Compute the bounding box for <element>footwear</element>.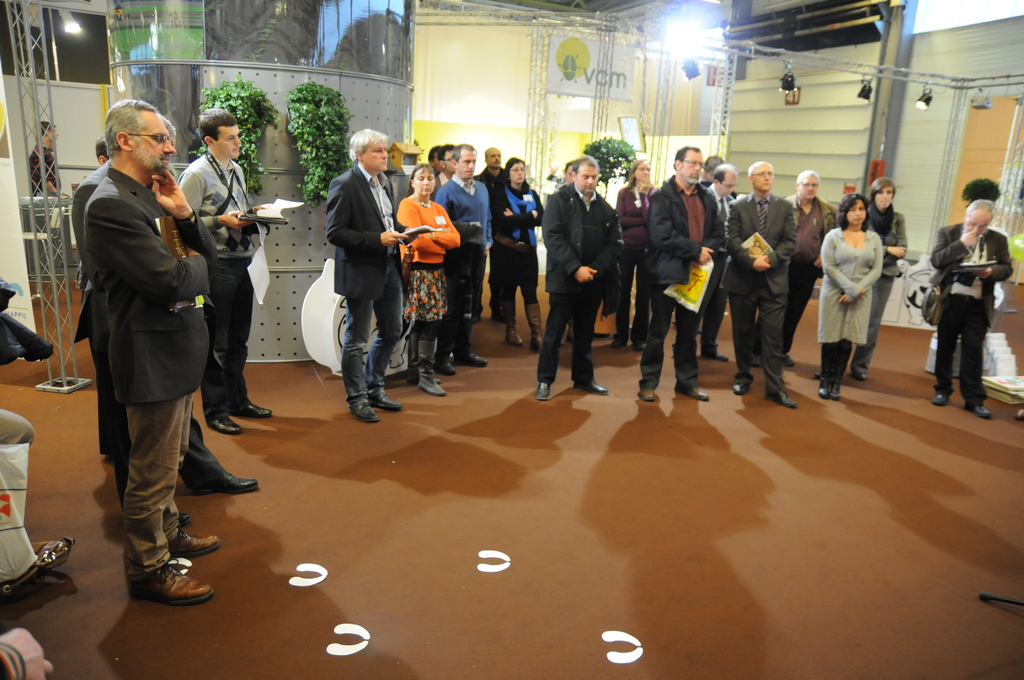
(left=963, top=404, right=989, bottom=417).
